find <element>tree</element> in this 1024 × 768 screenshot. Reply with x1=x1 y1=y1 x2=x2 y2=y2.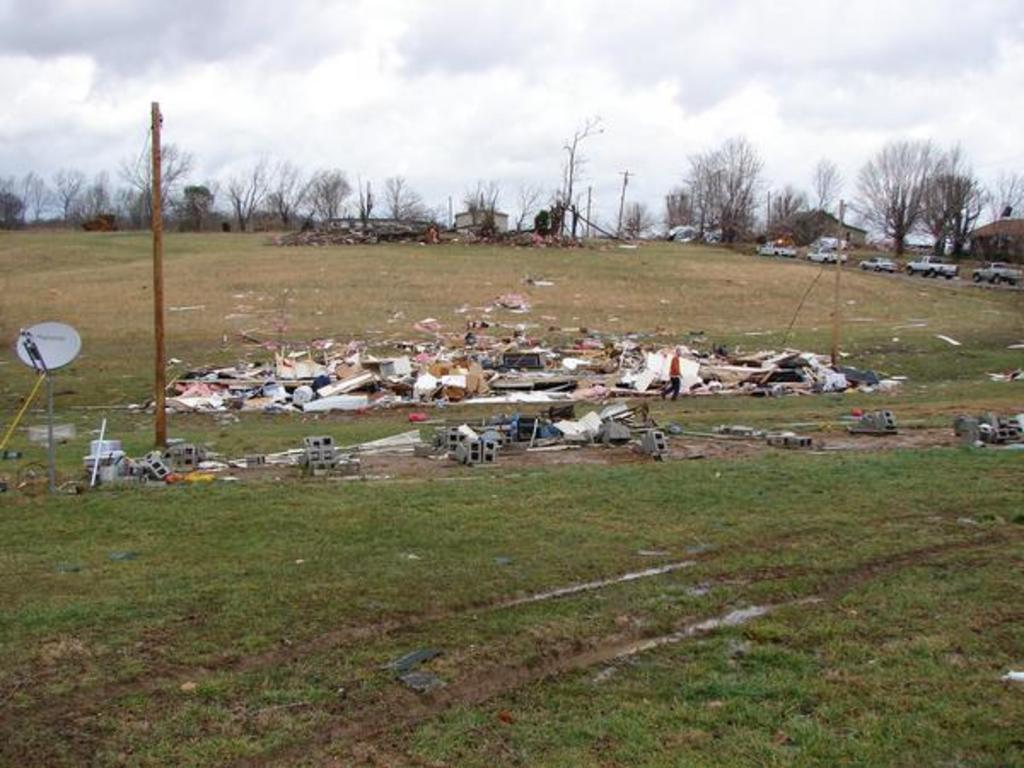
x1=992 y1=172 x2=1022 y2=253.
